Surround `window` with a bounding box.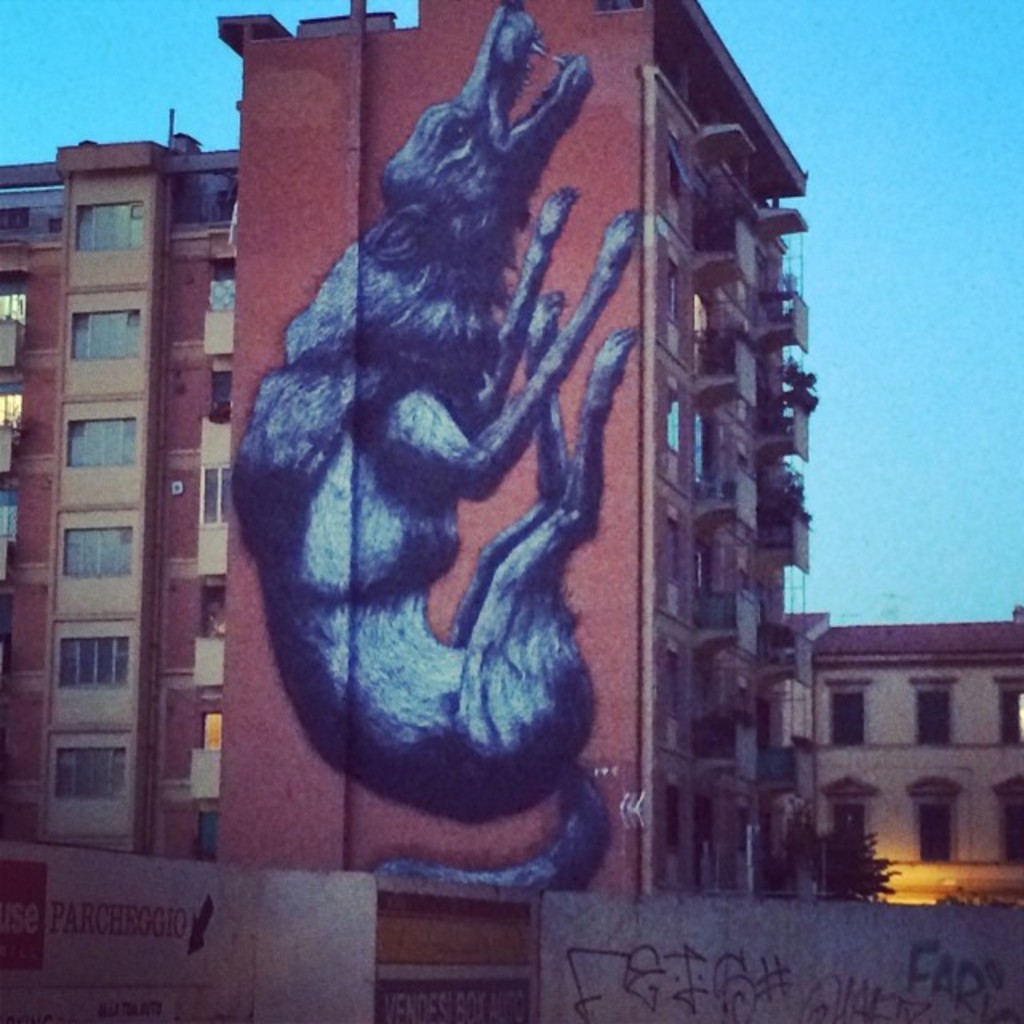
(66,414,139,462).
